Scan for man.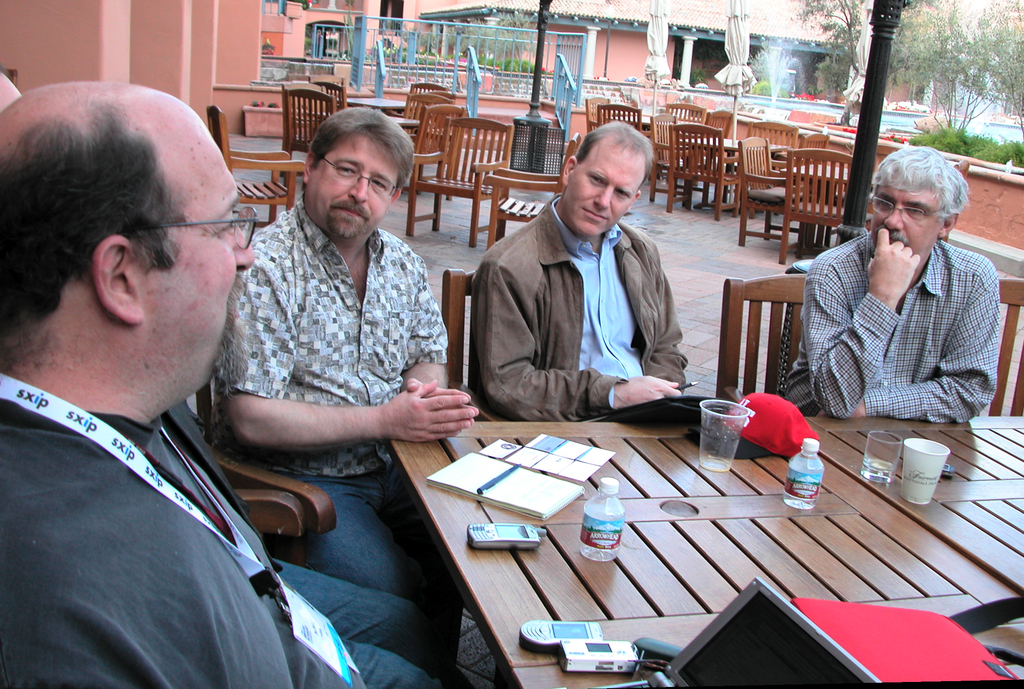
Scan result: region(471, 120, 690, 428).
